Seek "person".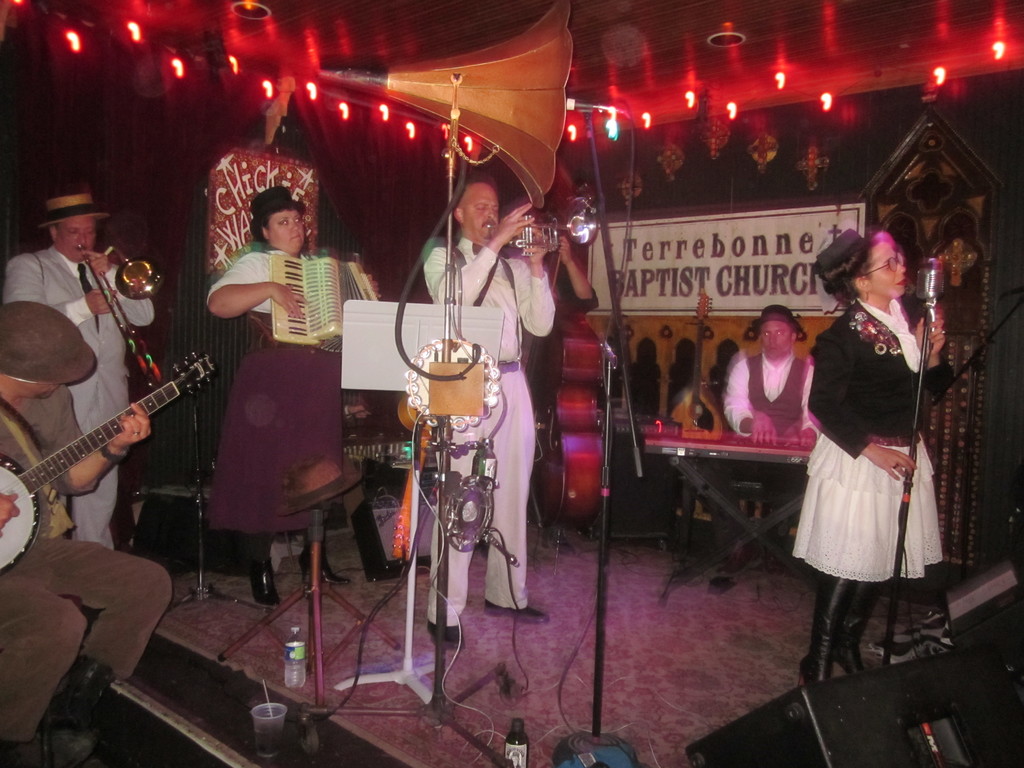
box(209, 186, 413, 604).
